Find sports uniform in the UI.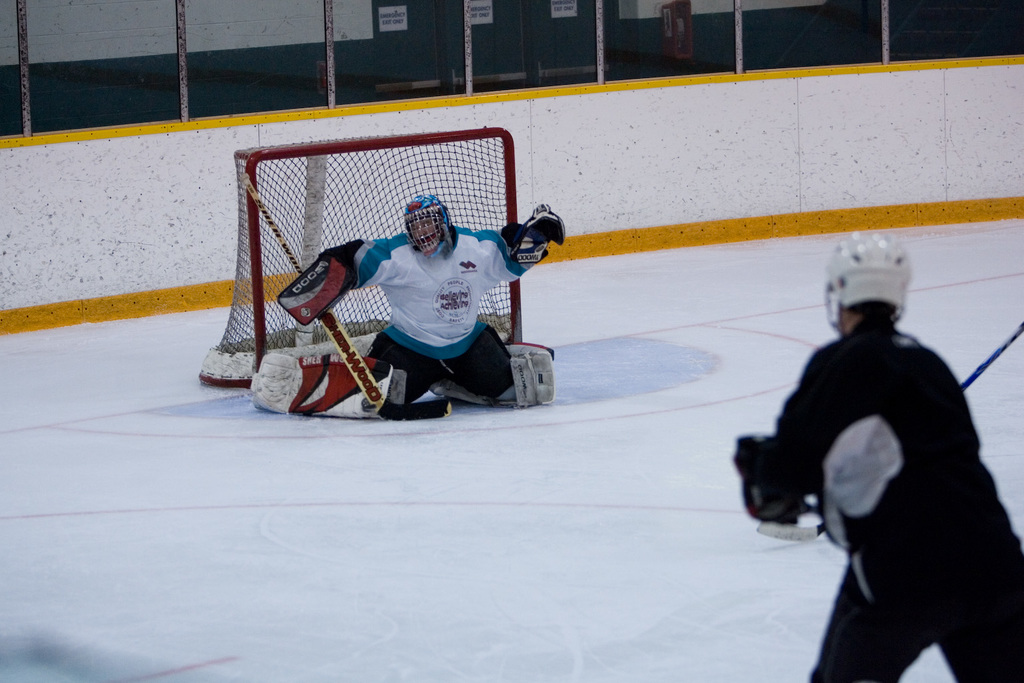
UI element at {"x1": 333, "y1": 226, "x2": 529, "y2": 356}.
